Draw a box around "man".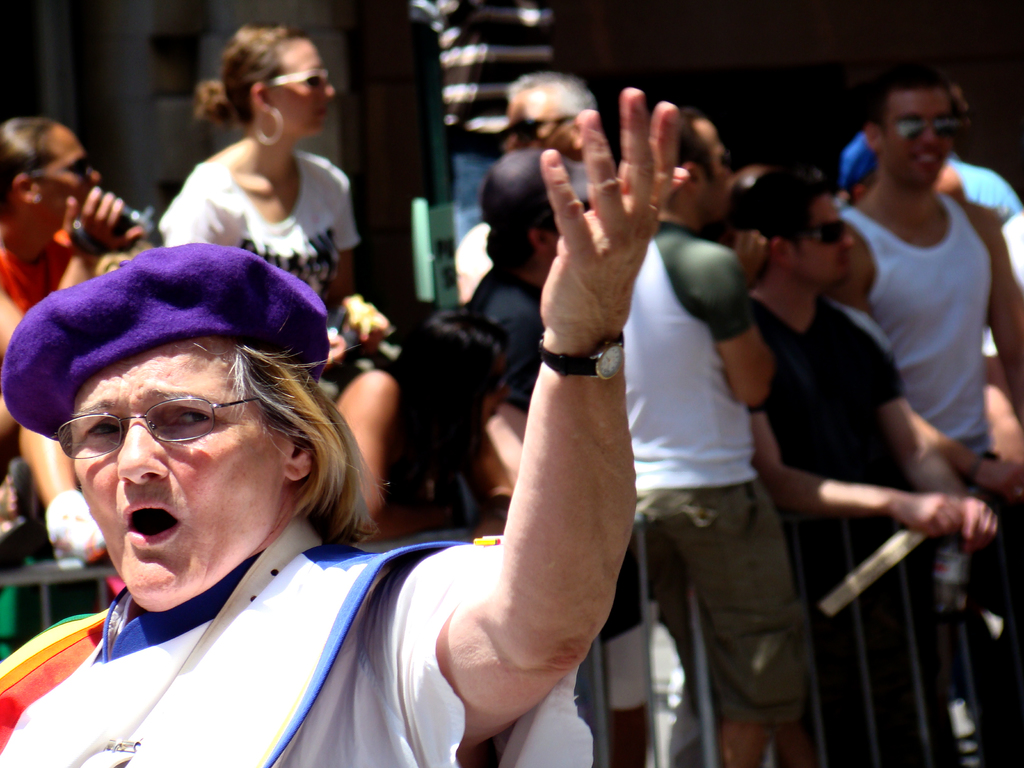
bbox=(741, 161, 1002, 766).
